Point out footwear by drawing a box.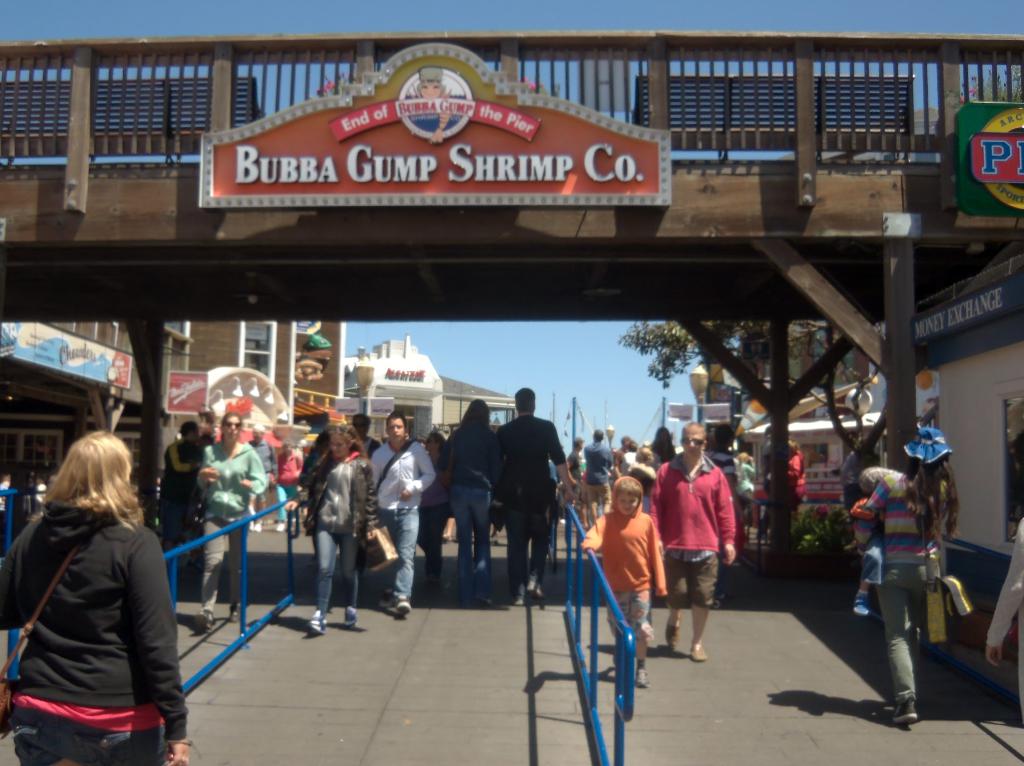
[299, 608, 329, 637].
